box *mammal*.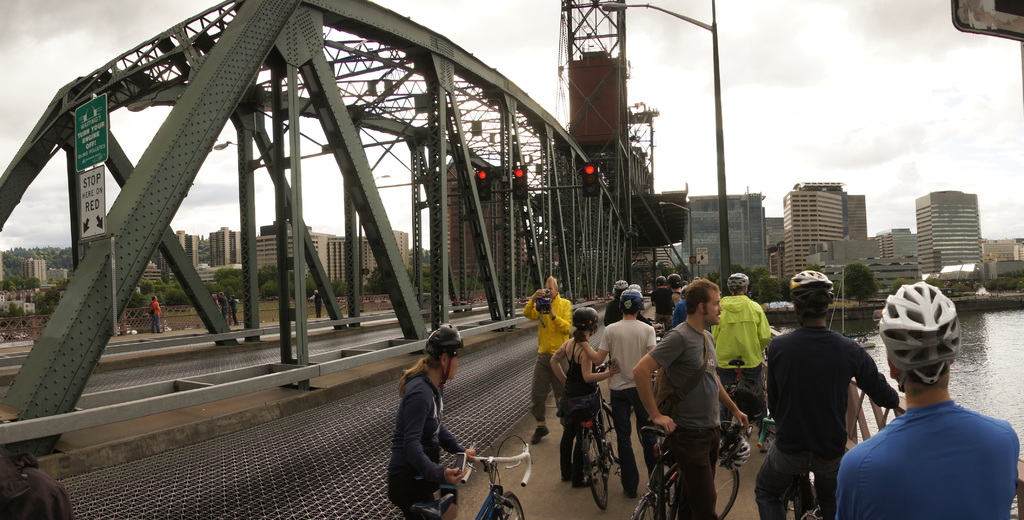
<bbox>710, 273, 770, 428</bbox>.
